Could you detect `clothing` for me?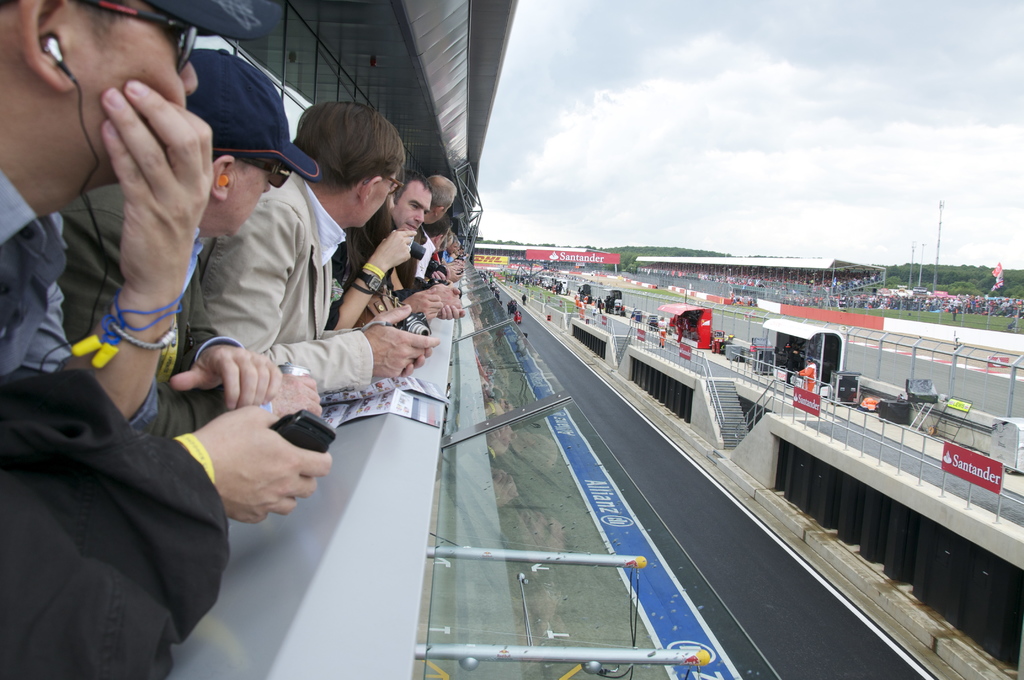
Detection result: 677,319,684,341.
